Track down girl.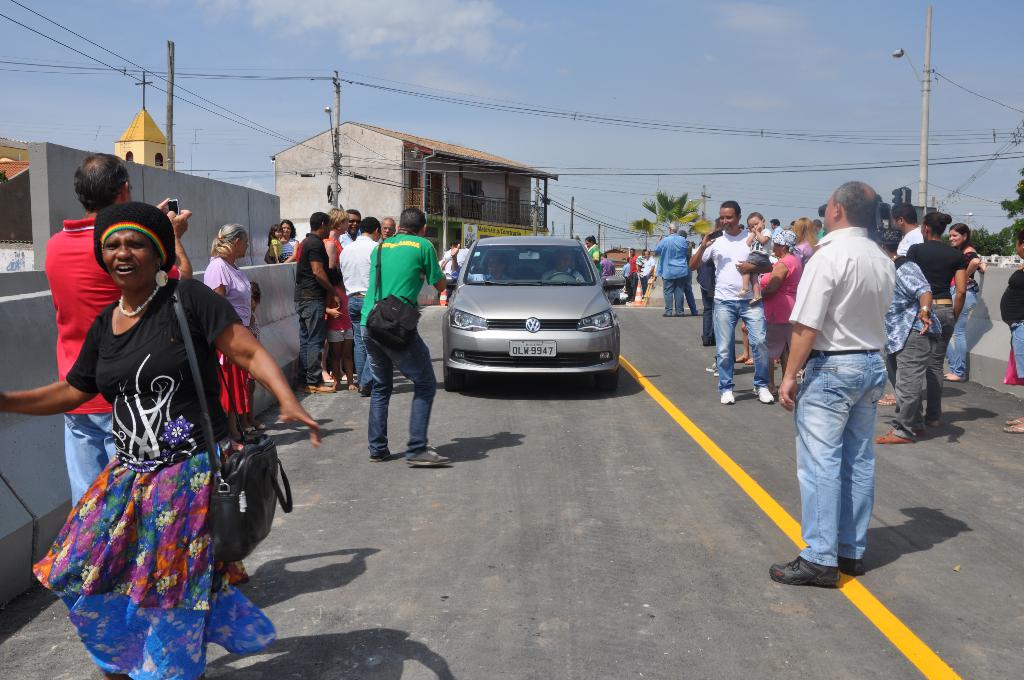
Tracked to 269:221:281:260.
